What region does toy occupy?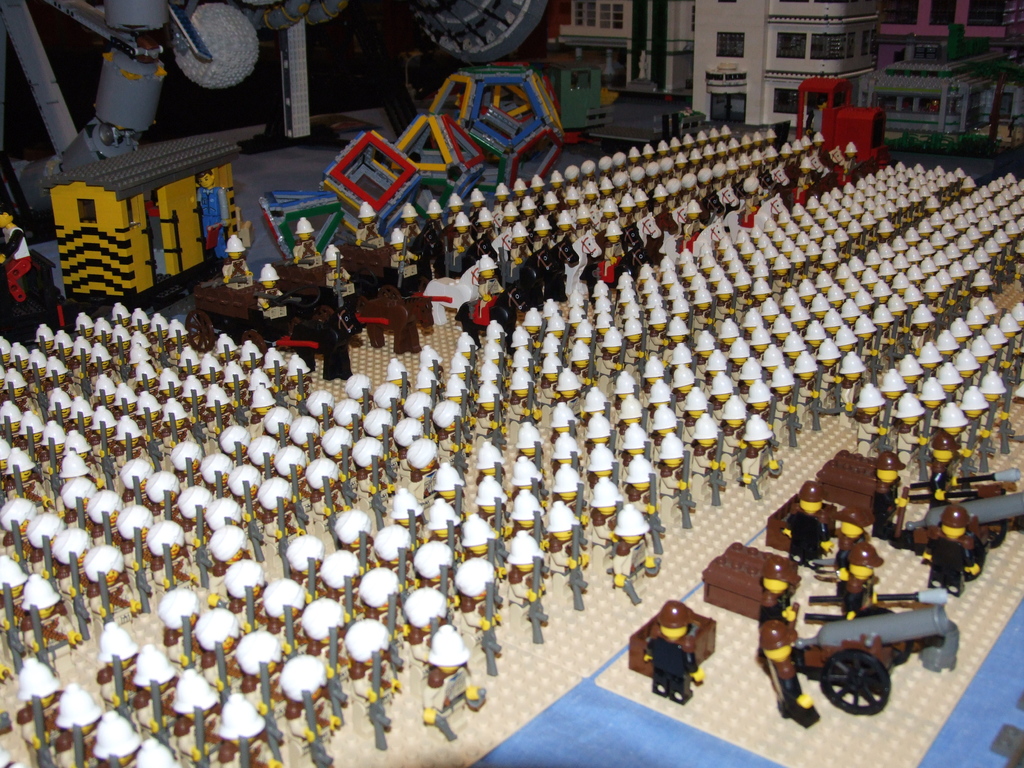
<region>687, 0, 879, 135</region>.
